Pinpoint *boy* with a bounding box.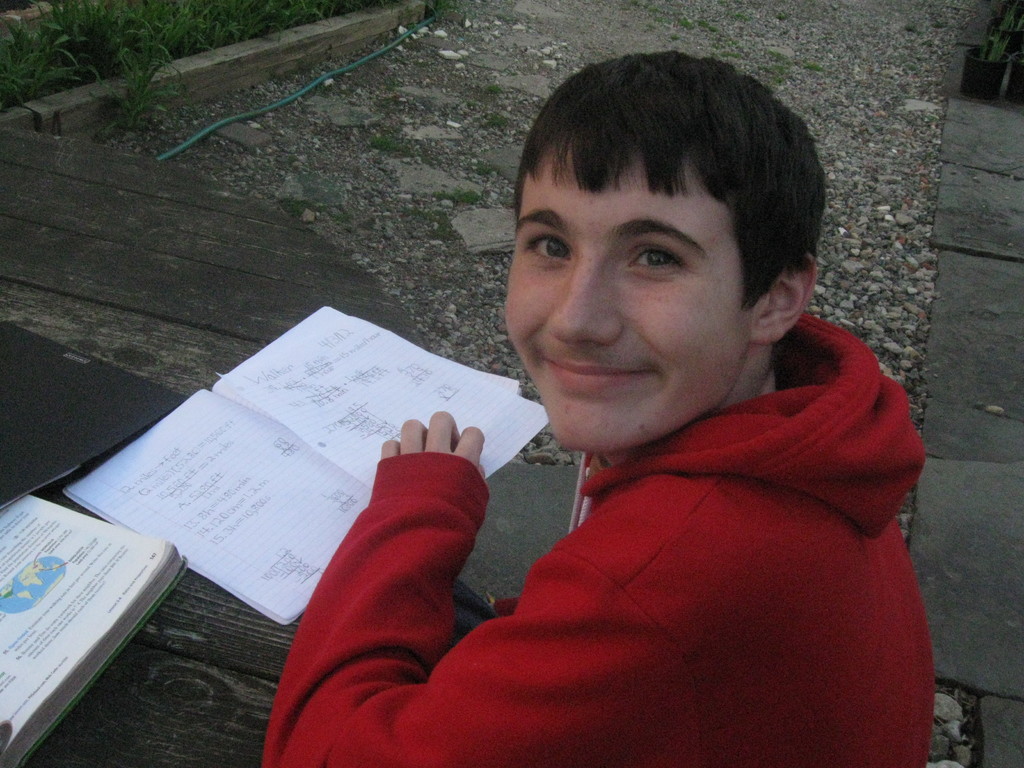
<bbox>292, 52, 929, 740</bbox>.
